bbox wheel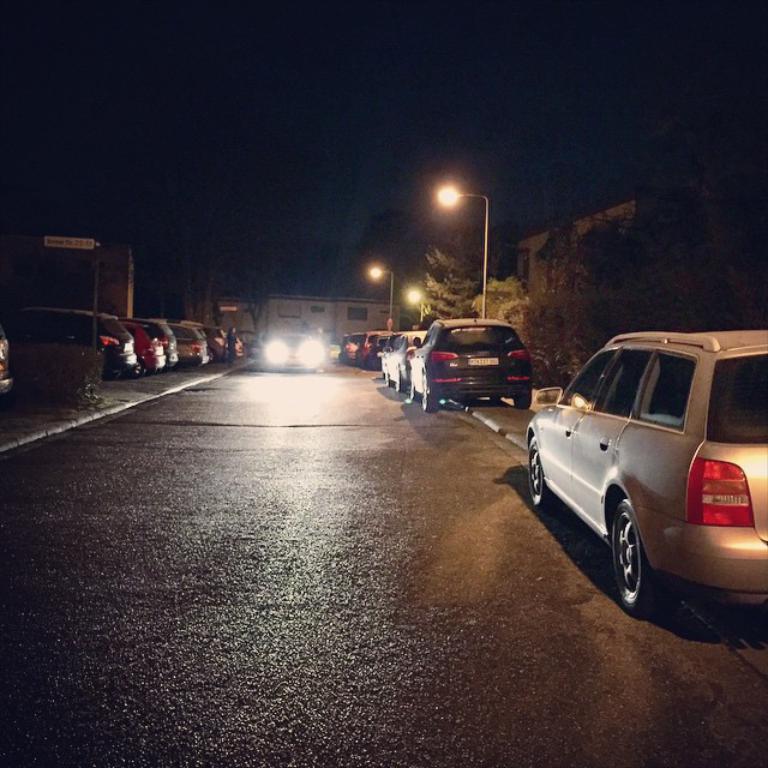
398,372,408,390
